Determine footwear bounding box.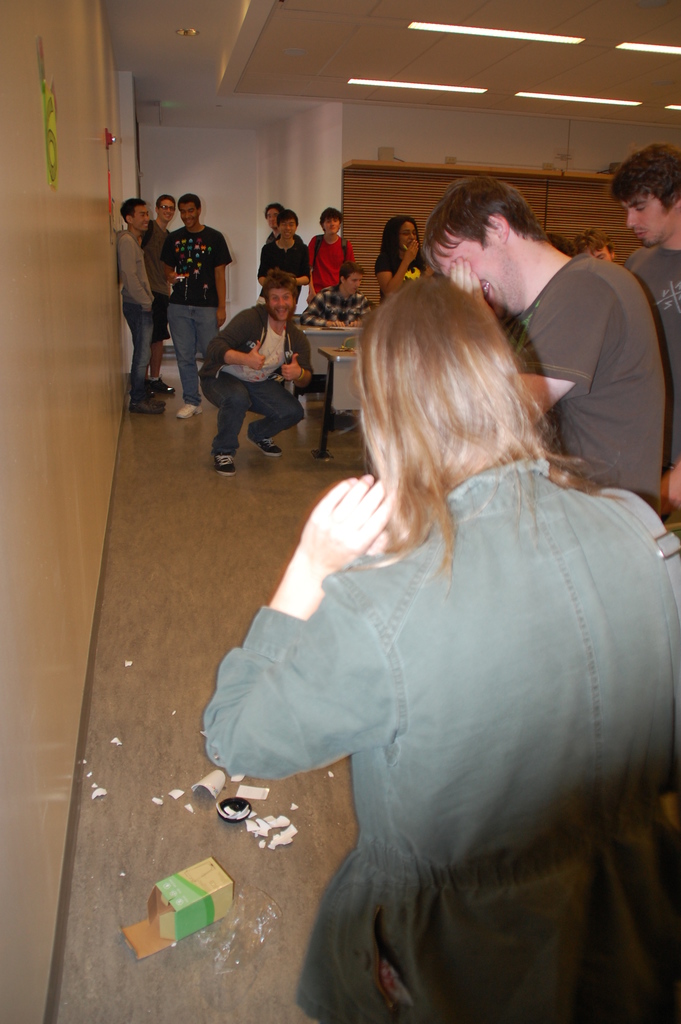
Determined: x1=135 y1=388 x2=158 y2=410.
